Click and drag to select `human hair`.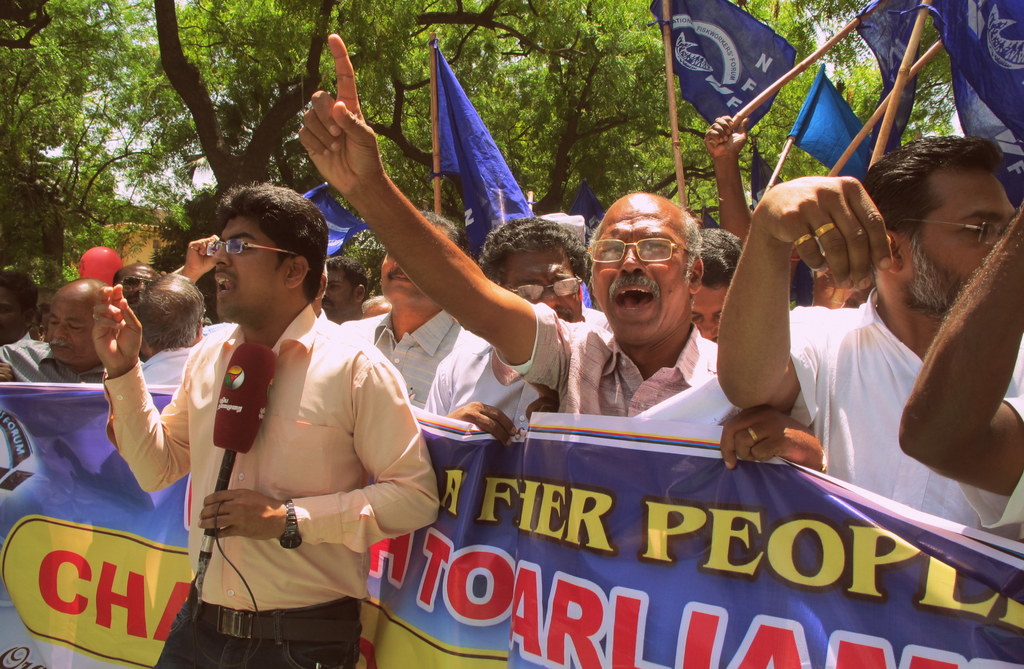
Selection: 477 213 586 295.
